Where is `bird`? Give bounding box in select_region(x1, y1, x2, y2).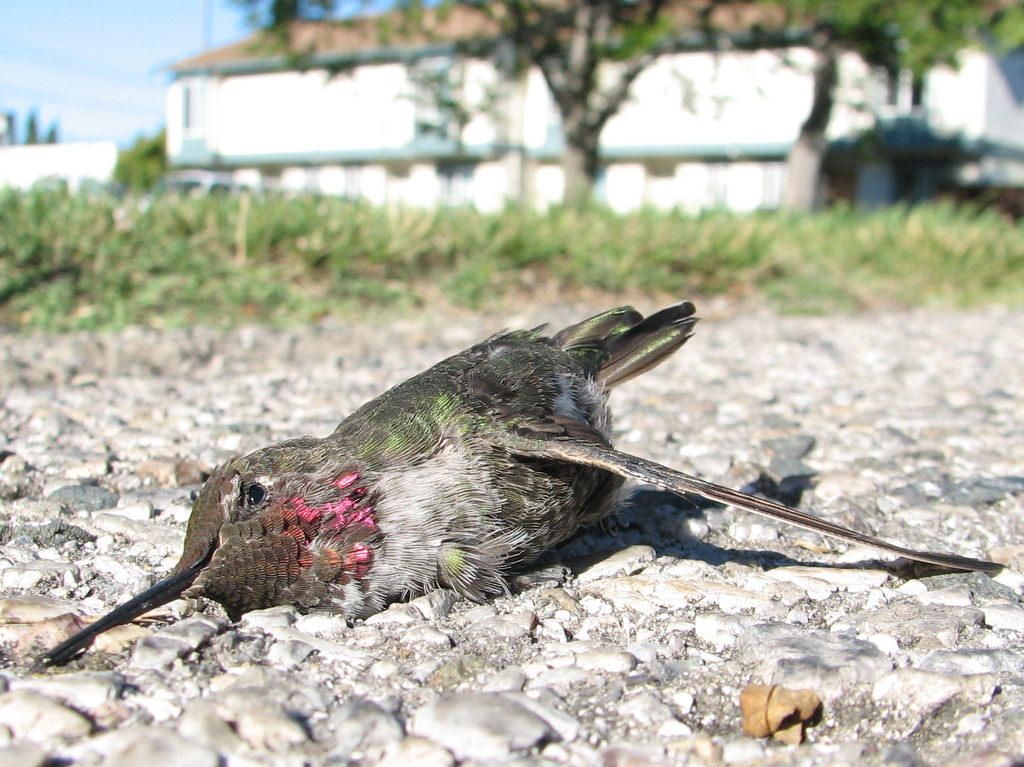
select_region(59, 296, 981, 662).
